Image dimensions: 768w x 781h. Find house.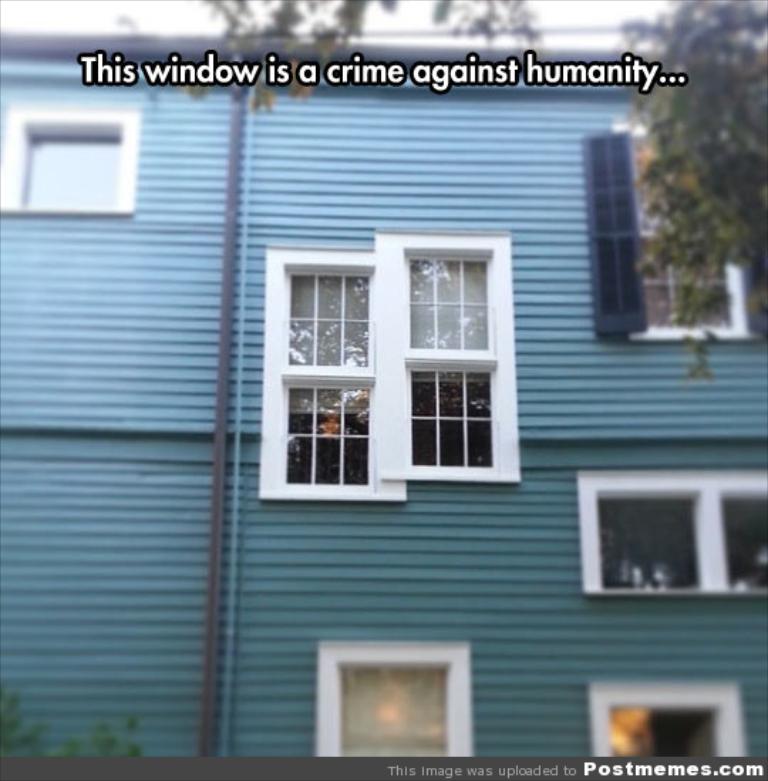
bbox=(0, 27, 767, 780).
